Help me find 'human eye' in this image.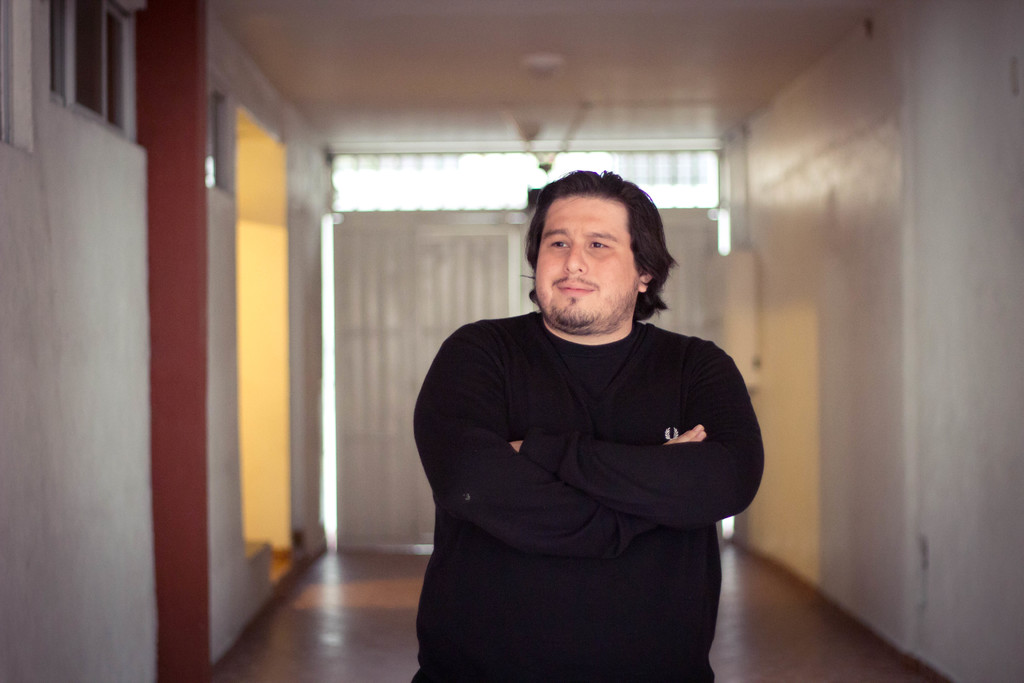
Found it: 550 239 570 251.
